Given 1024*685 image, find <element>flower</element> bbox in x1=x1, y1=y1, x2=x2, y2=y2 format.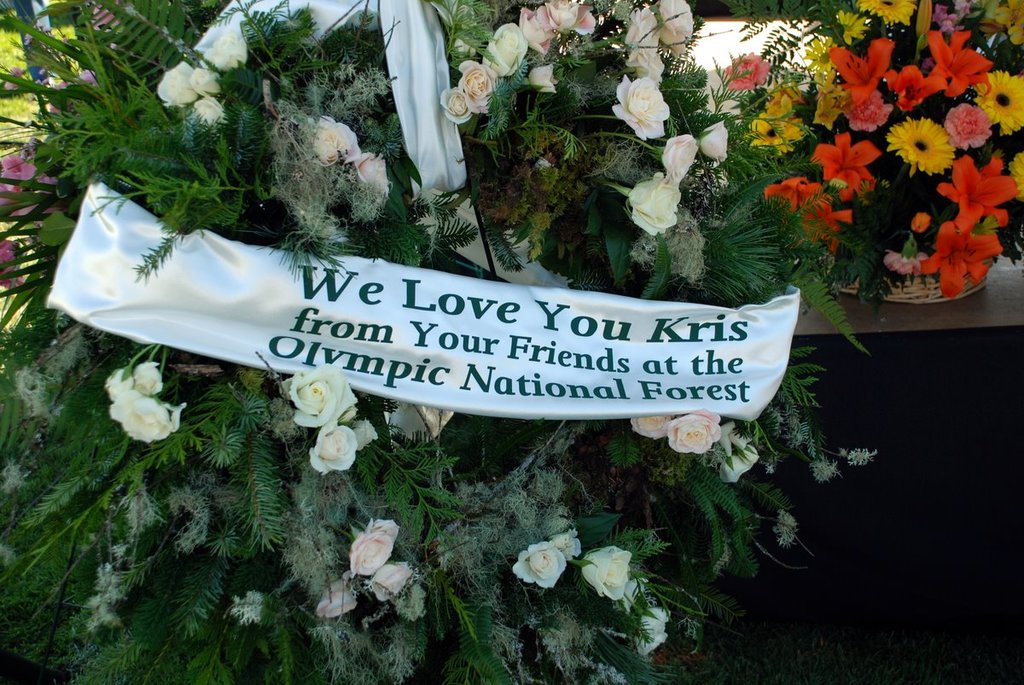
x1=198, y1=63, x2=217, y2=93.
